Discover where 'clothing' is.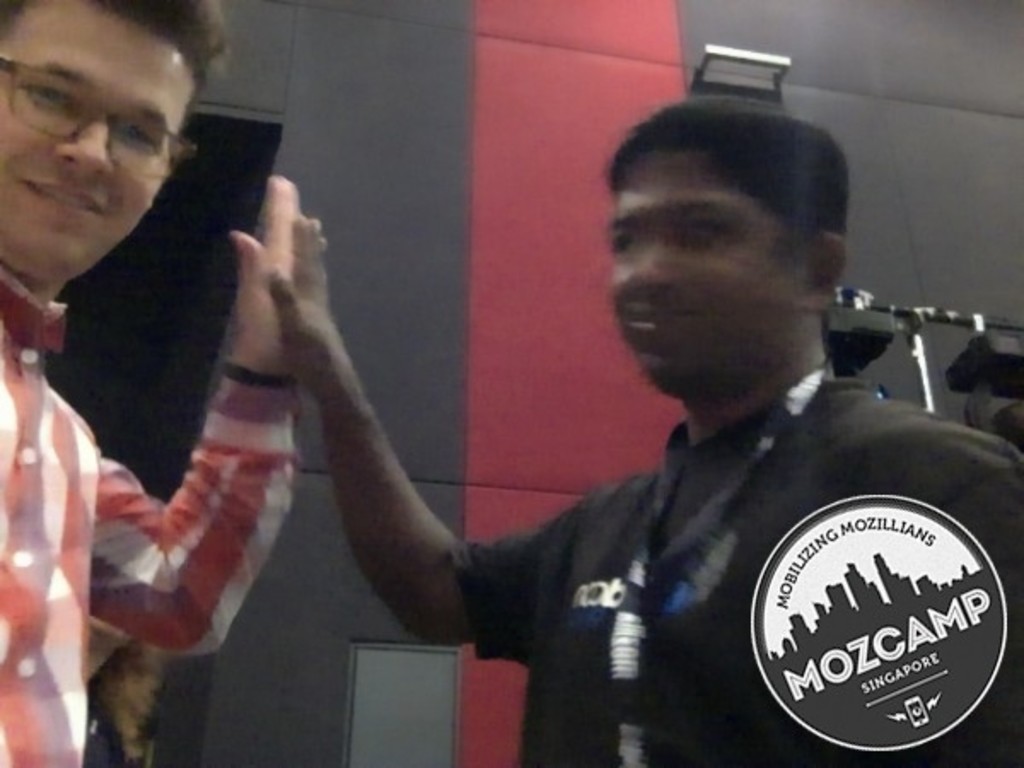
Discovered at box(447, 367, 1022, 766).
